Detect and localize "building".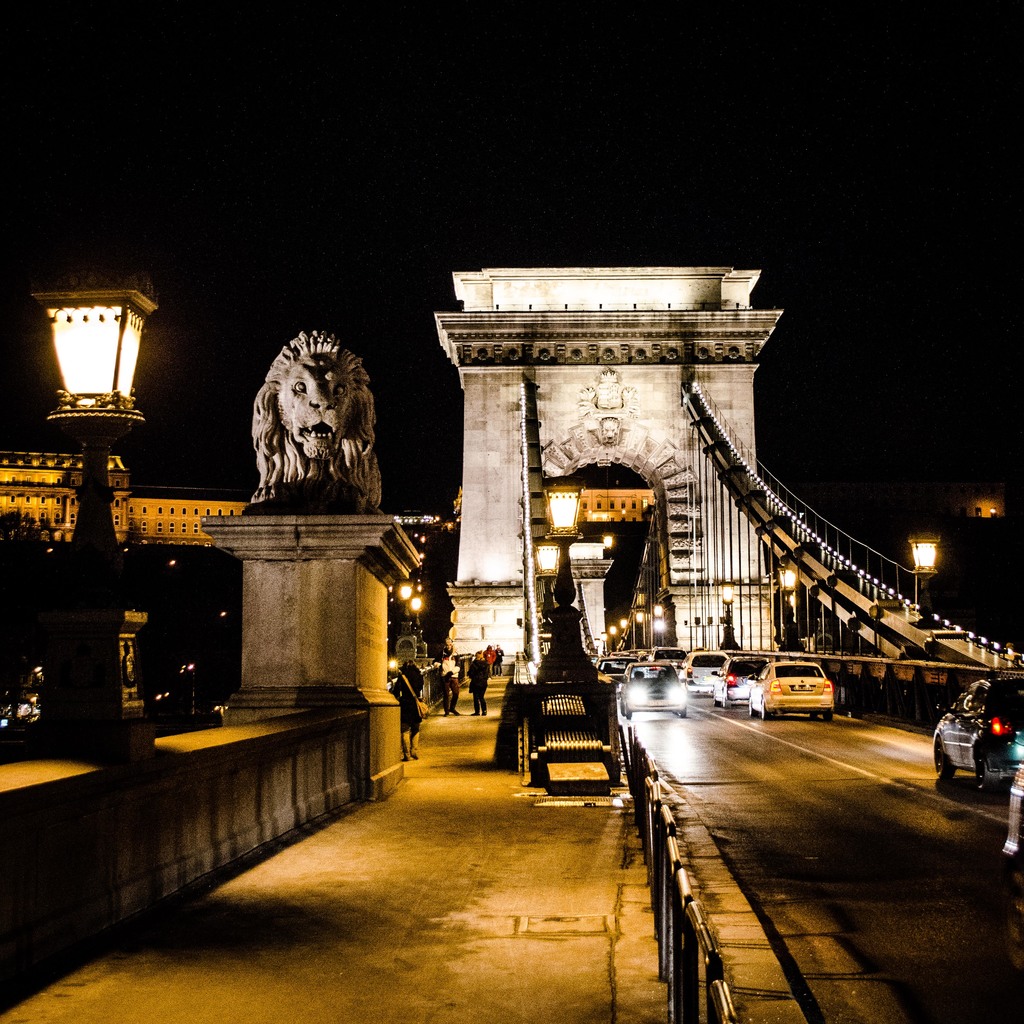
Localized at rect(0, 449, 252, 554).
